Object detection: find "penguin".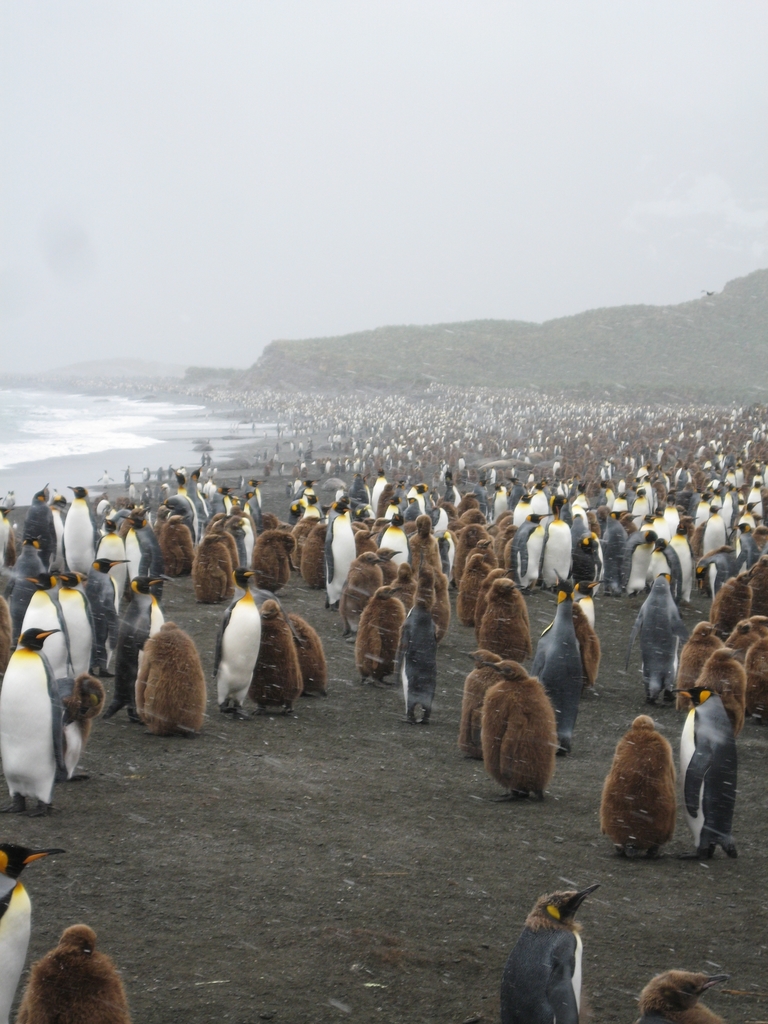
[x1=565, y1=483, x2=586, y2=513].
